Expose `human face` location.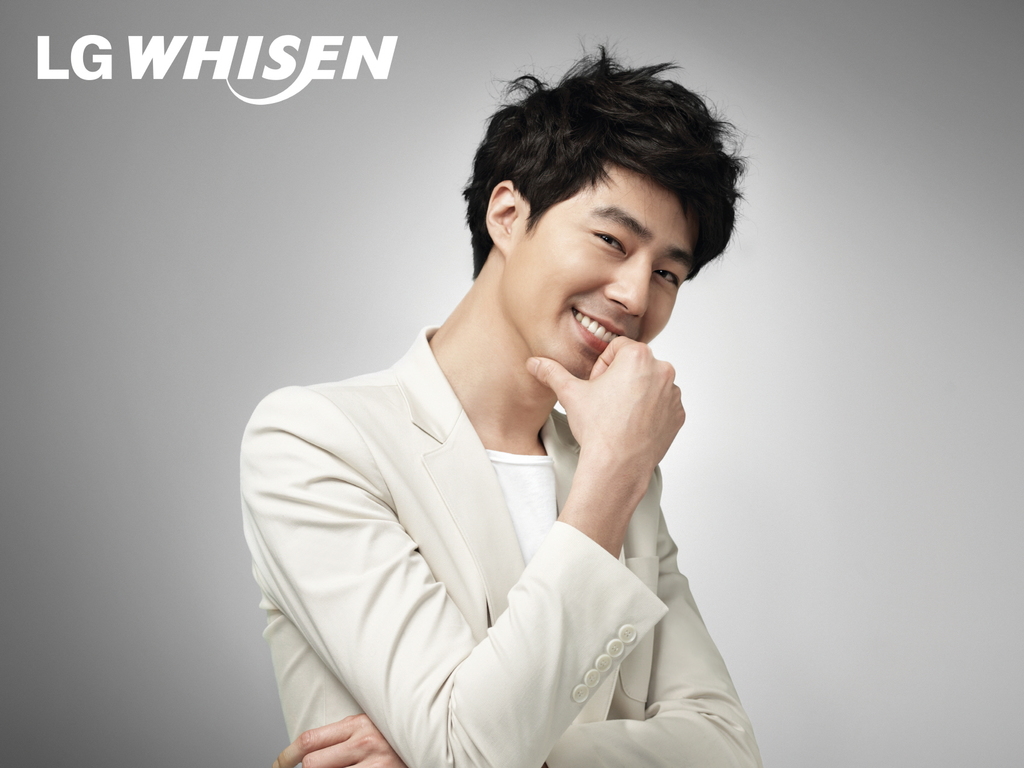
Exposed at [x1=508, y1=171, x2=692, y2=378].
